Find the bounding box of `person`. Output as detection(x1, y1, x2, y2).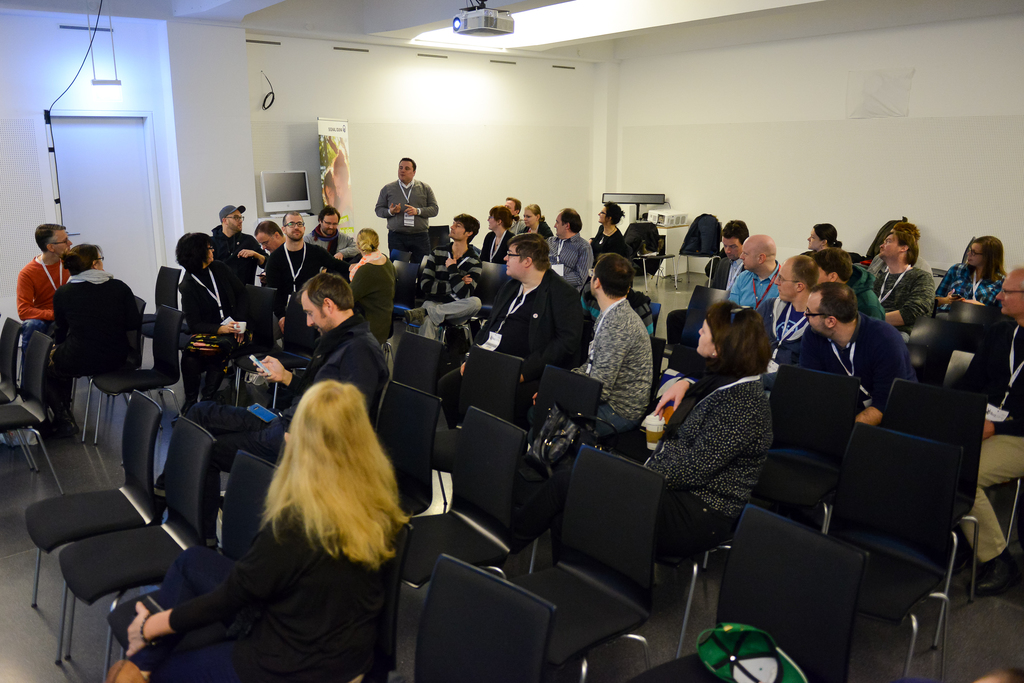
detection(628, 304, 766, 558).
